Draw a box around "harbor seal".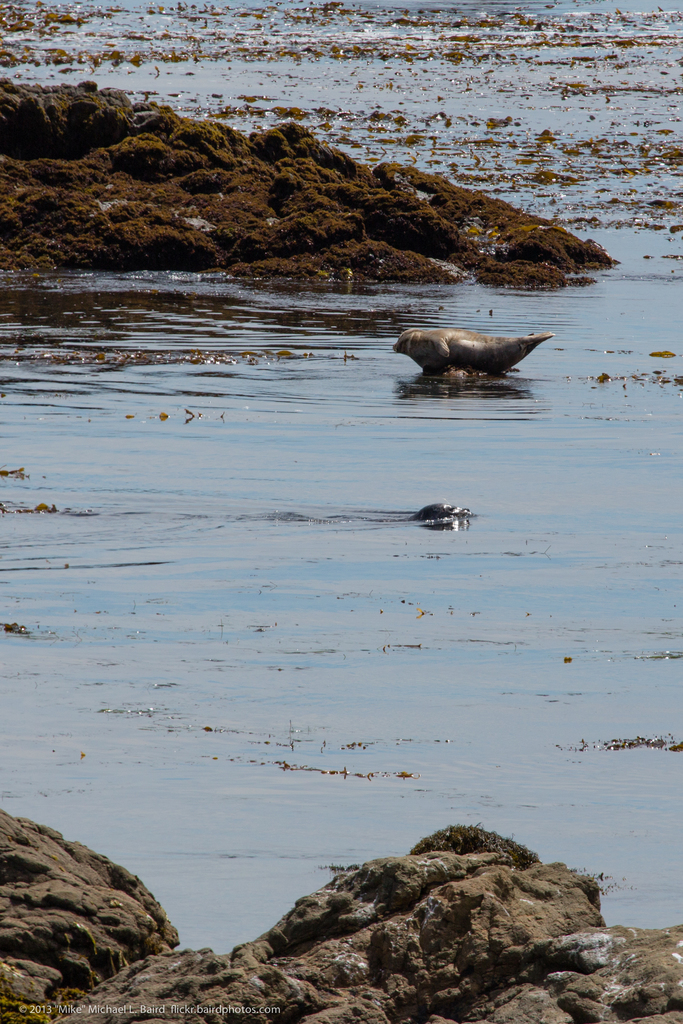
(x1=408, y1=504, x2=473, y2=532).
